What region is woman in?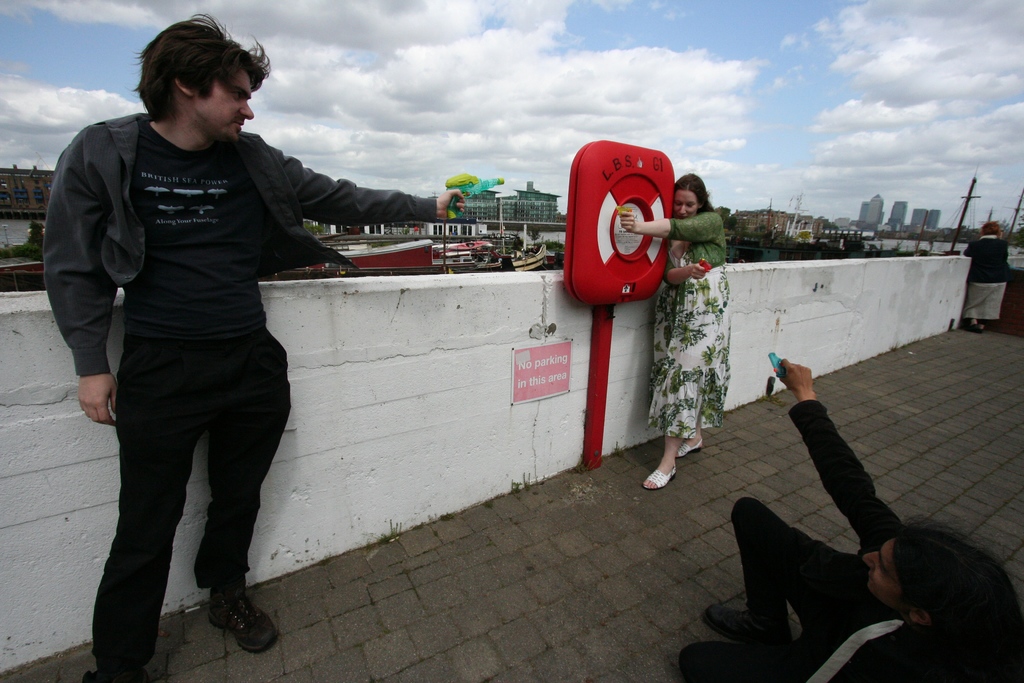
<region>960, 219, 1018, 334</region>.
